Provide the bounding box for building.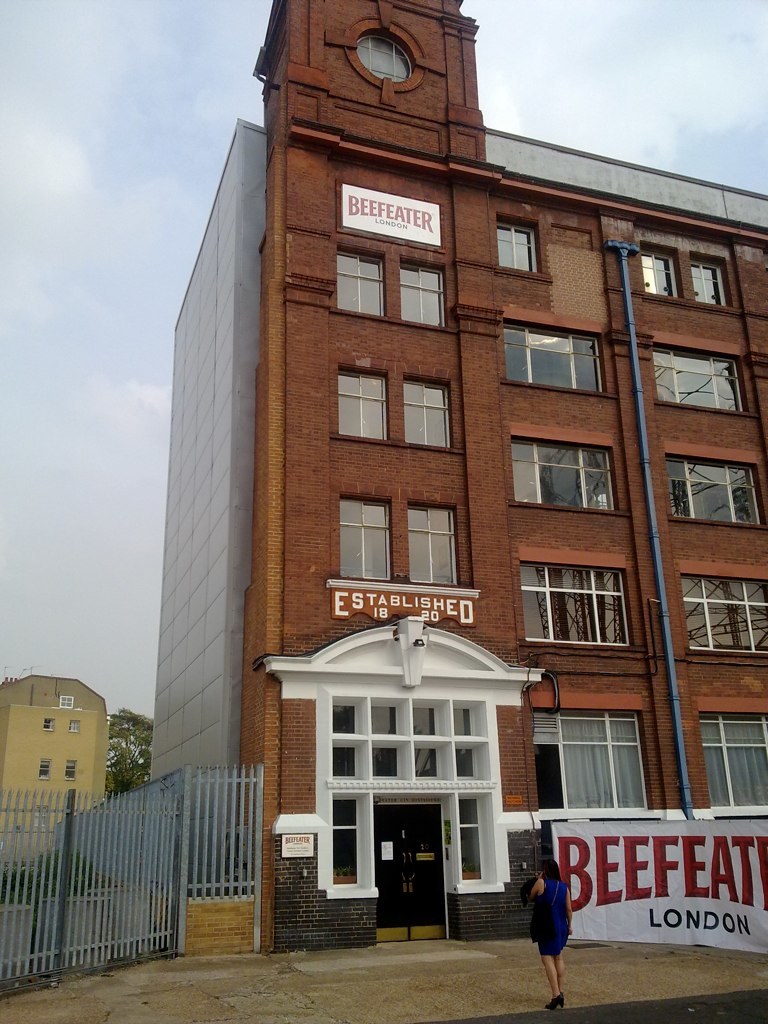
(108,31,761,937).
